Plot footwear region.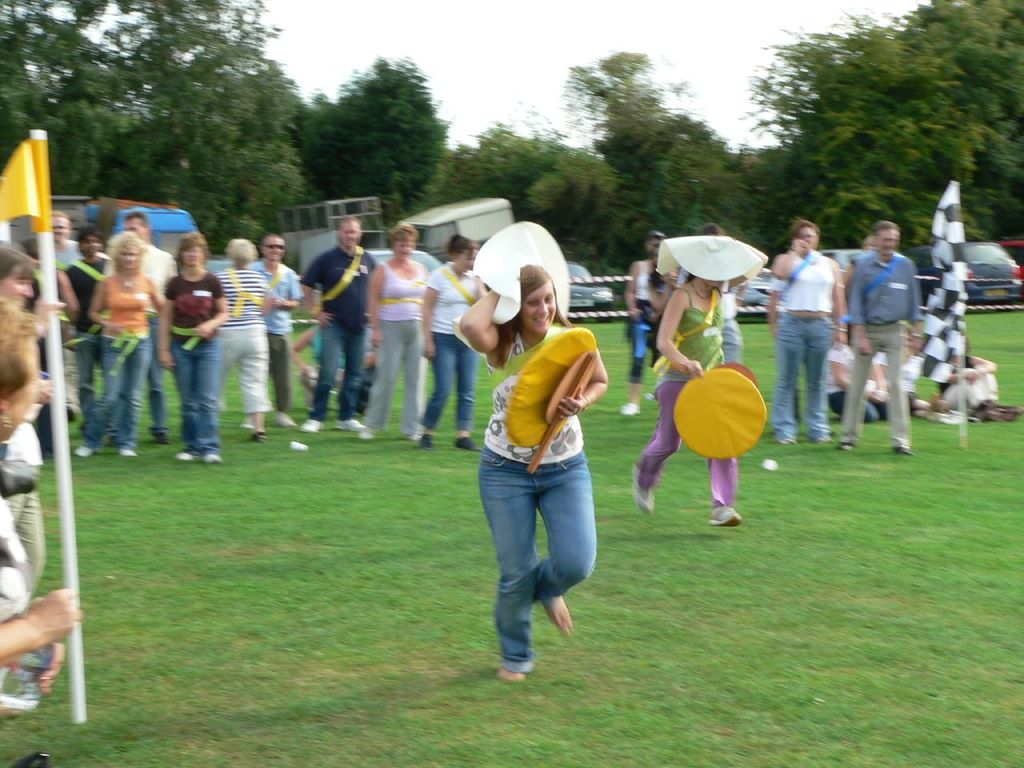
Plotted at <box>836,437,860,456</box>.
